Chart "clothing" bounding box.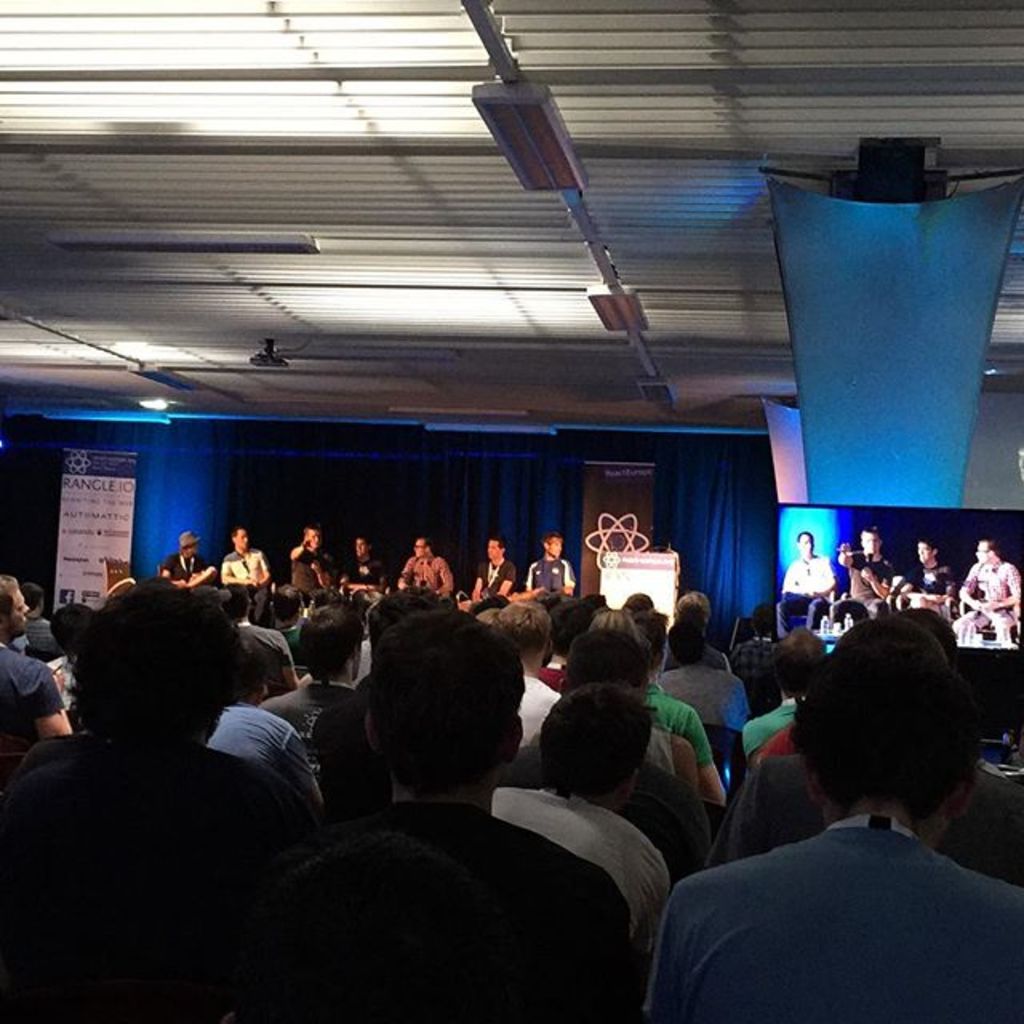
Charted: (394, 557, 456, 602).
